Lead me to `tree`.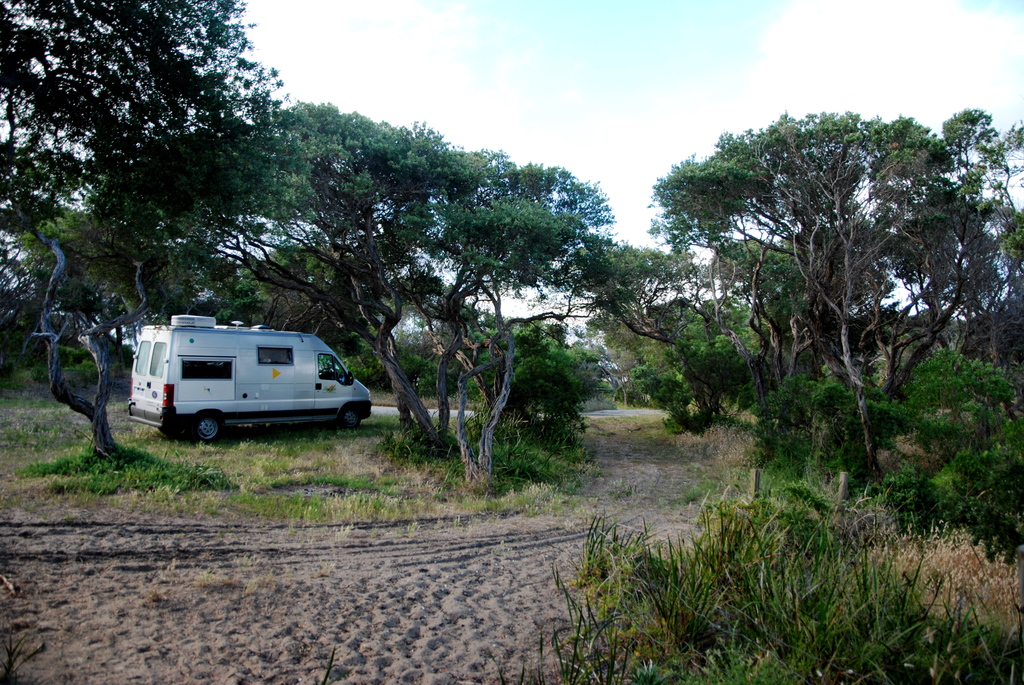
Lead to 778 107 1023 469.
